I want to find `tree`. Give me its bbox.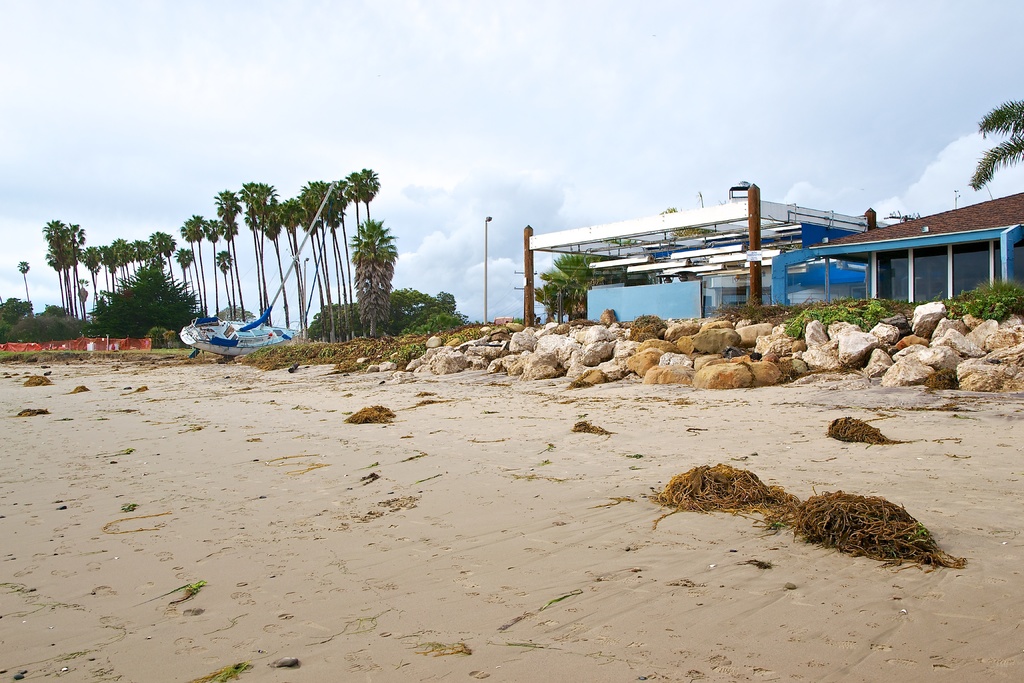
[x1=0, y1=313, x2=19, y2=345].
